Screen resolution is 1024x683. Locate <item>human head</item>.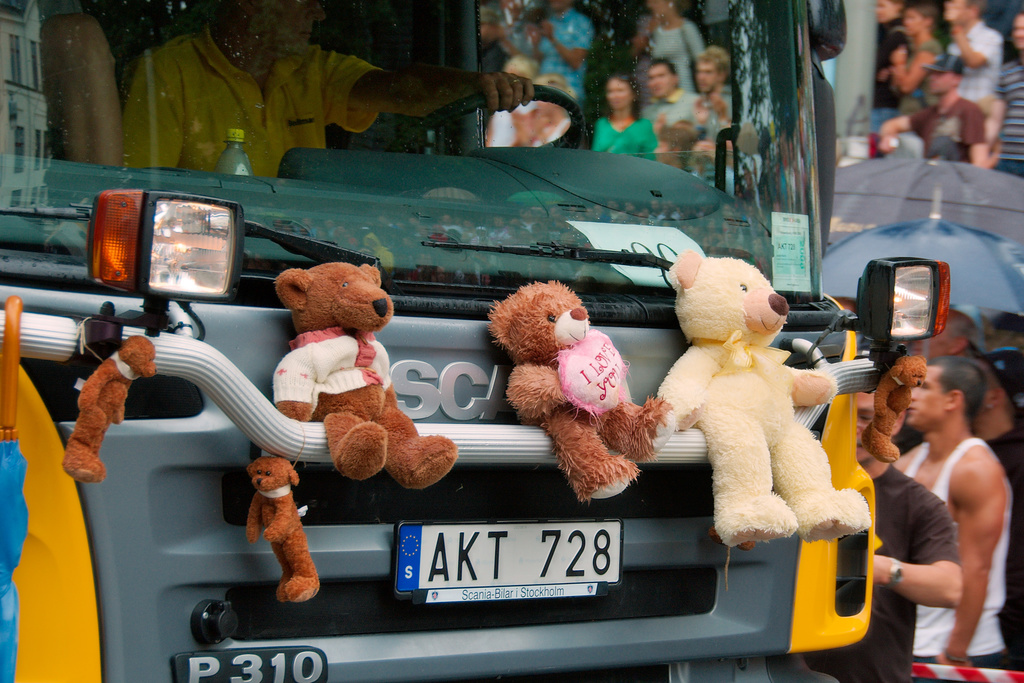
bbox=[542, 0, 574, 16].
